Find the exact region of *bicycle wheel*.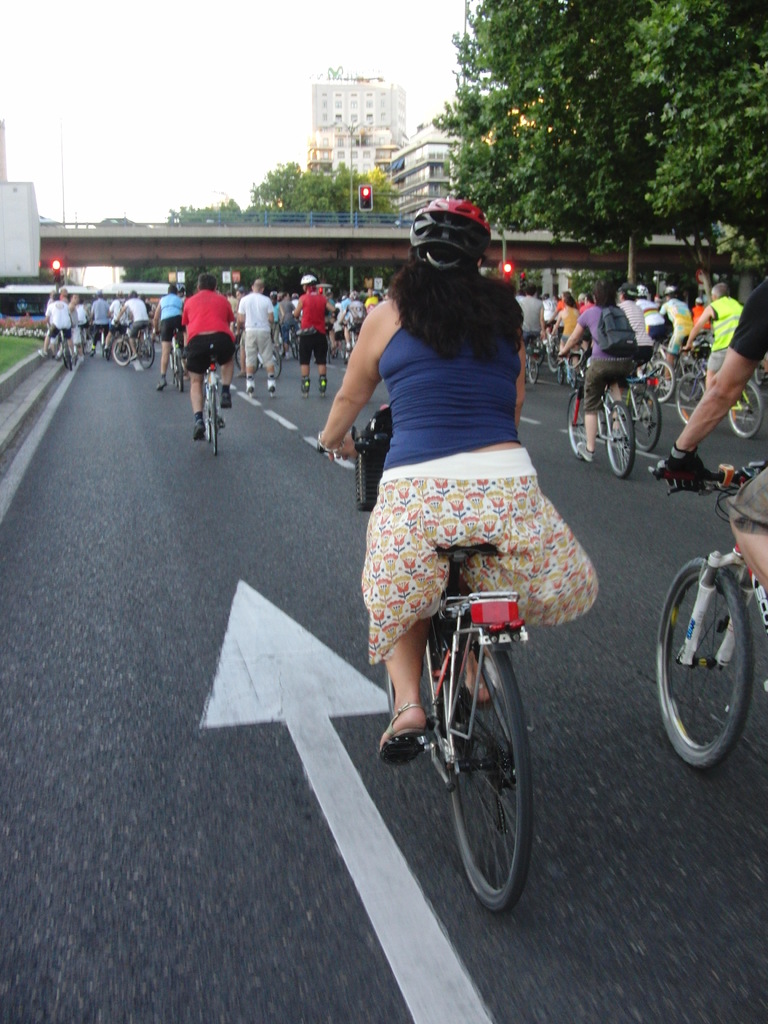
Exact region: Rect(625, 391, 660, 455).
